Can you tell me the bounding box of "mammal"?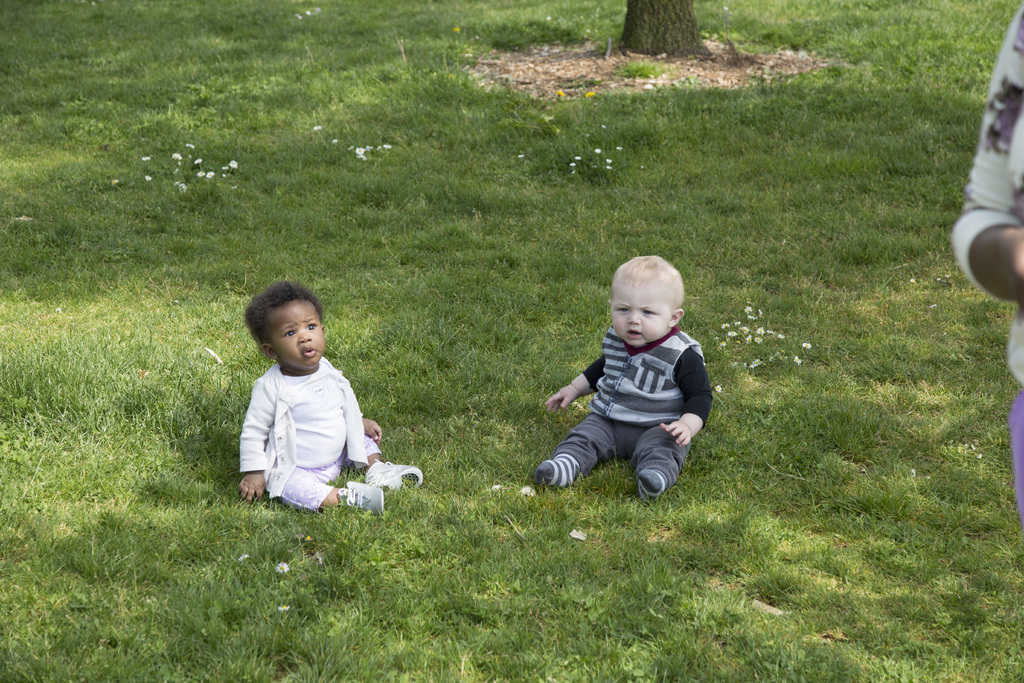
region(228, 288, 396, 521).
